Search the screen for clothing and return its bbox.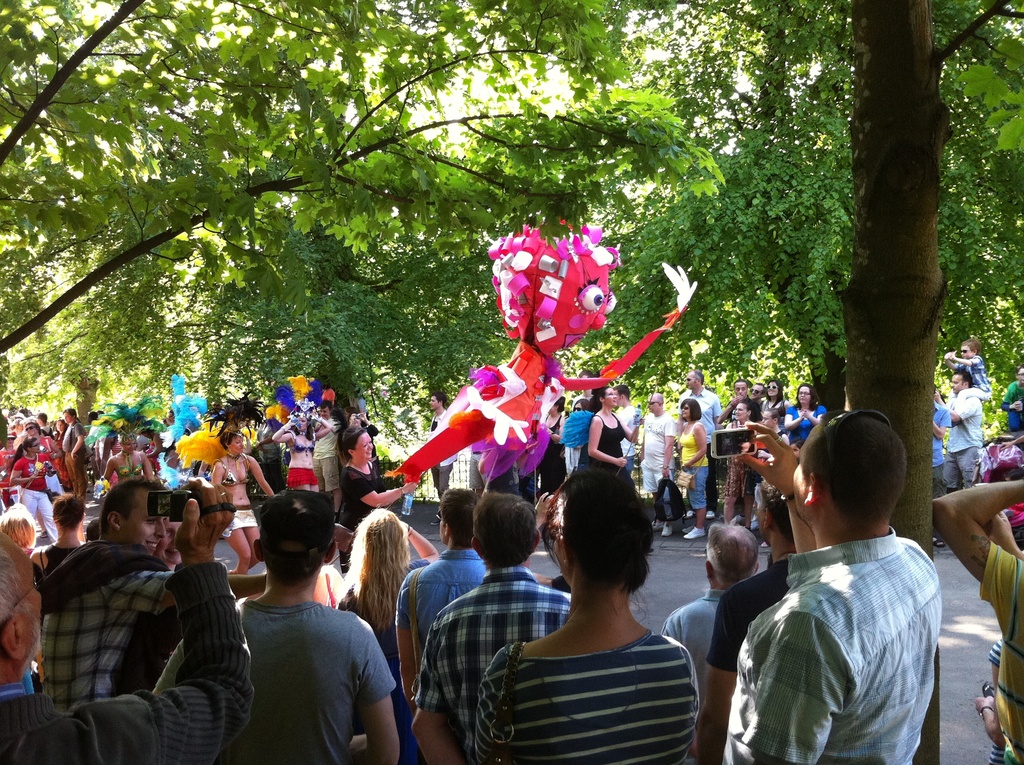
Found: region(730, 487, 958, 764).
